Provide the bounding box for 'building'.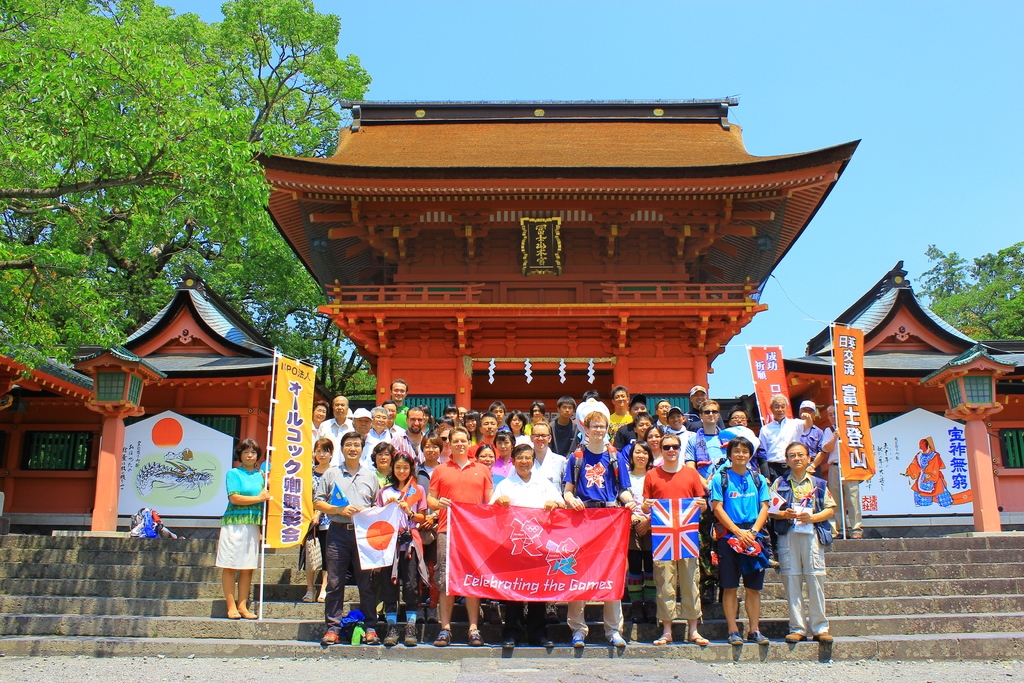
select_region(0, 88, 1023, 542).
